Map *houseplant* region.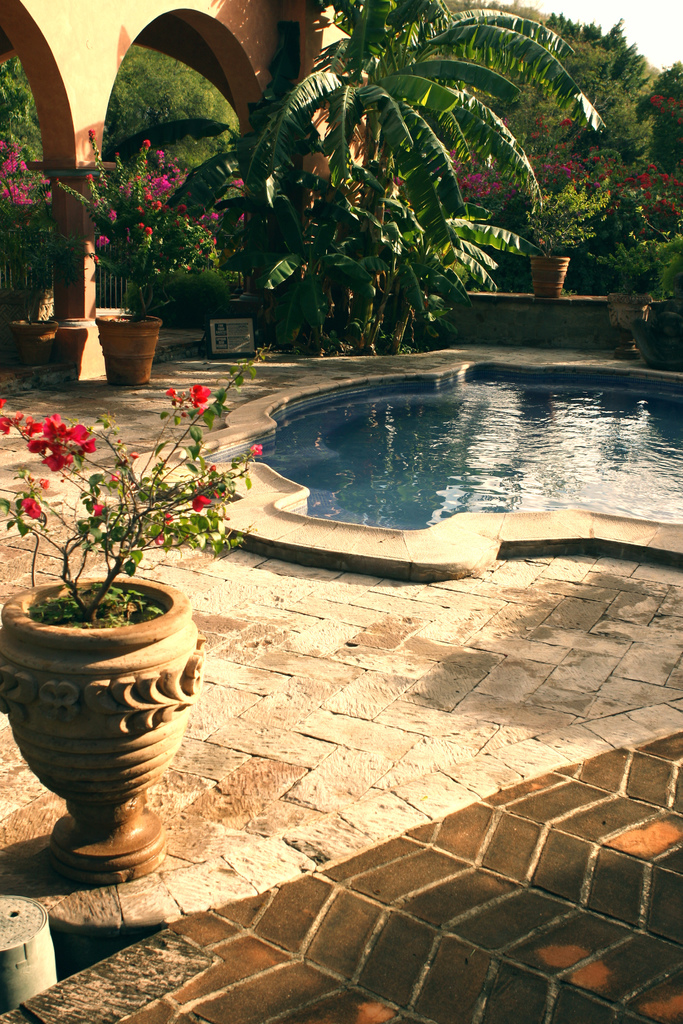
Mapped to BBox(0, 331, 272, 881).
